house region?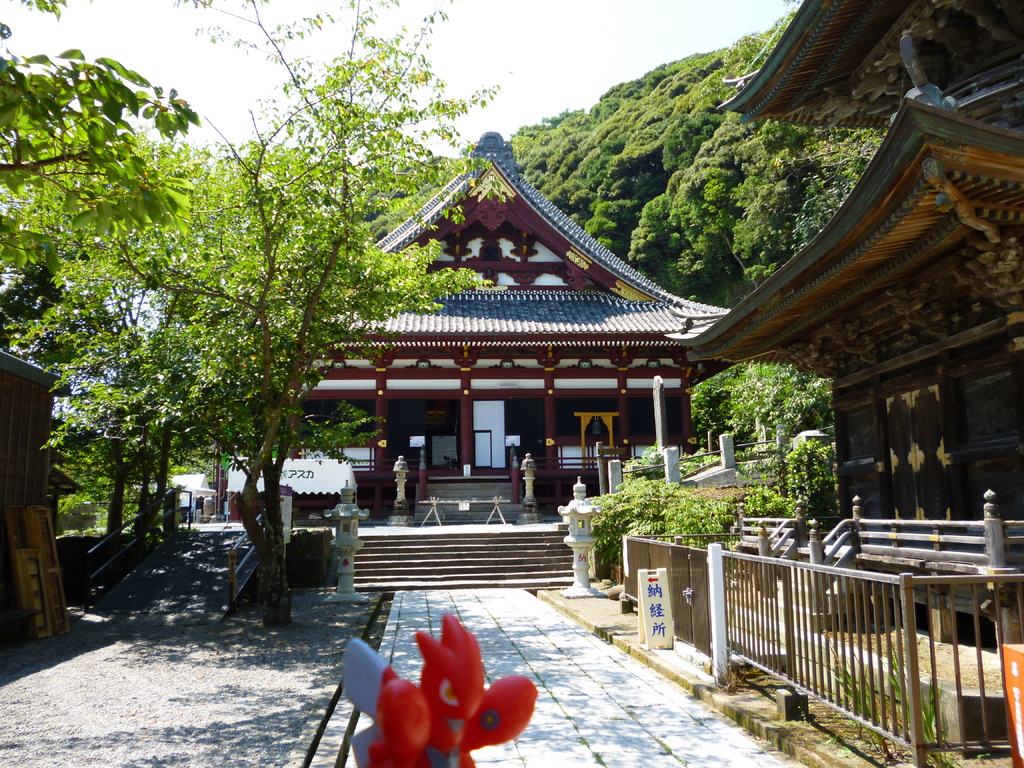
locate(668, 0, 1023, 523)
